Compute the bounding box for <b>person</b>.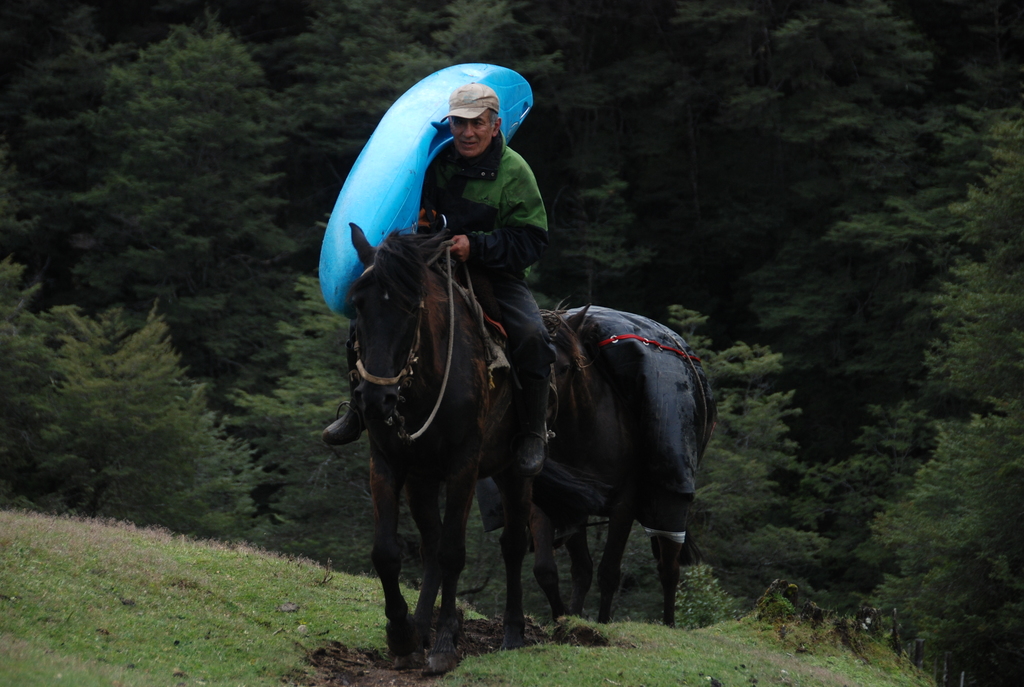
<region>337, 79, 572, 525</region>.
